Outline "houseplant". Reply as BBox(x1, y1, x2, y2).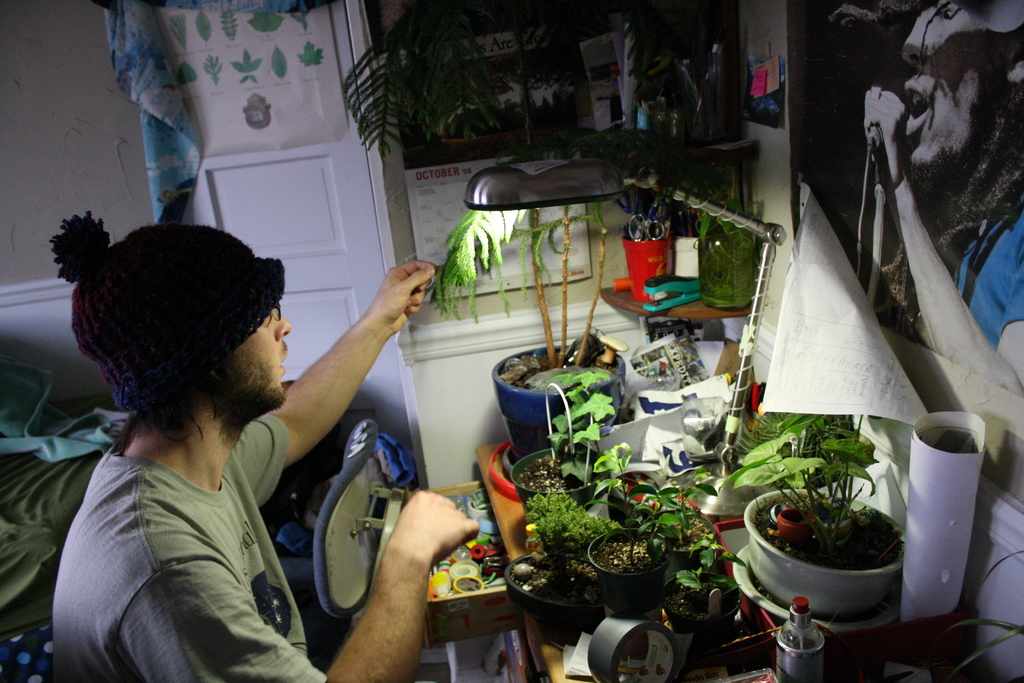
BBox(504, 366, 628, 520).
